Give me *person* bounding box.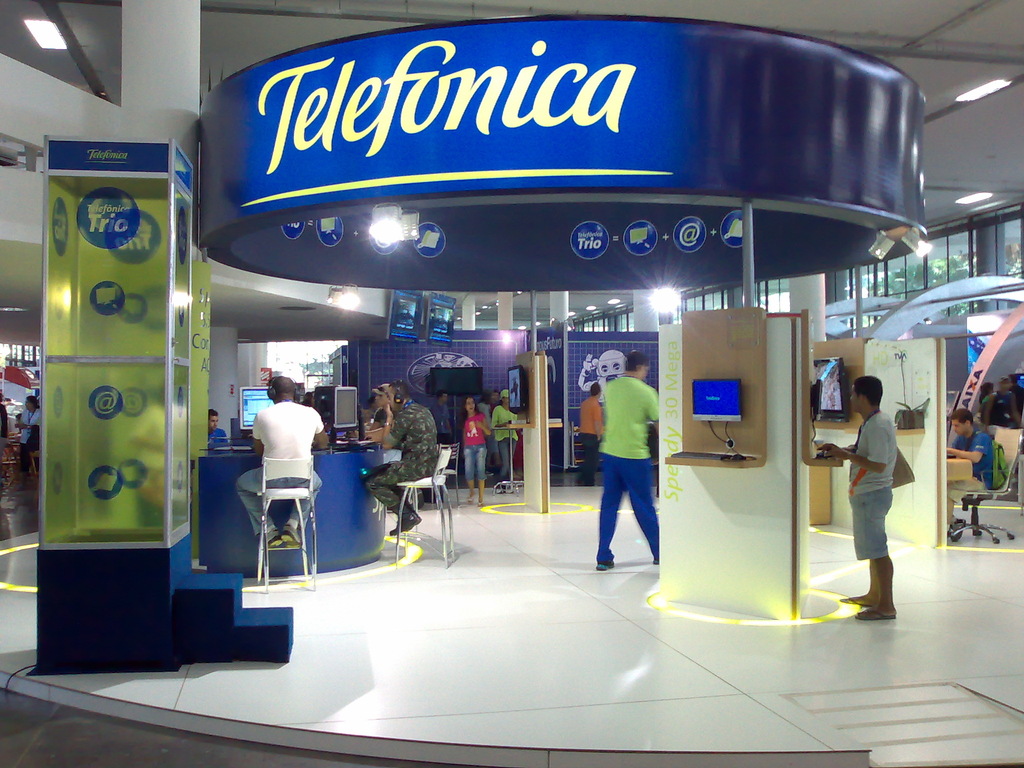
[left=462, top=396, right=492, bottom=505].
